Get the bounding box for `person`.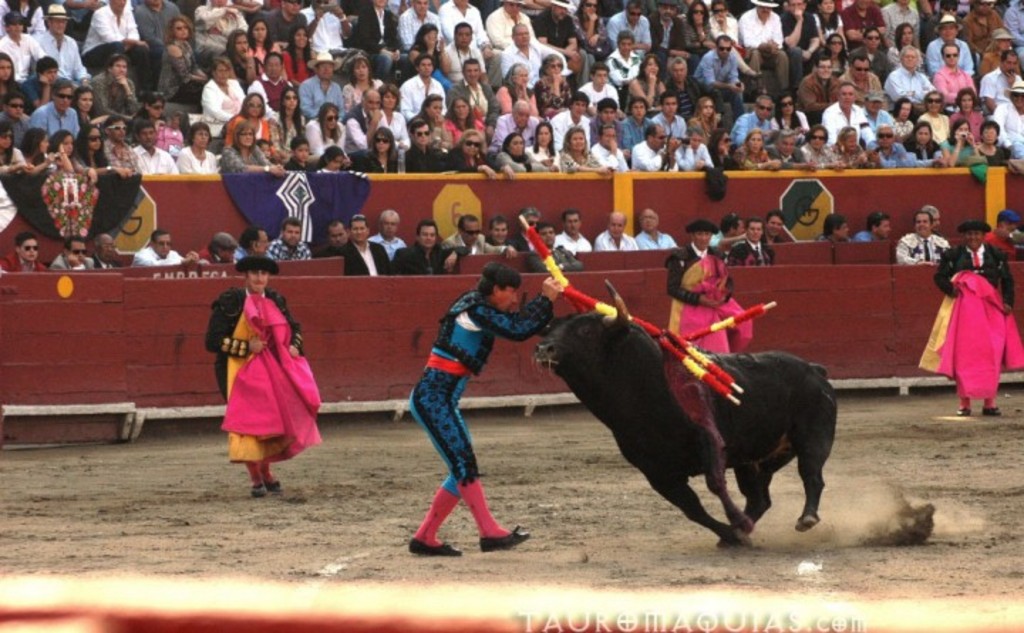
select_region(683, 0, 713, 61).
